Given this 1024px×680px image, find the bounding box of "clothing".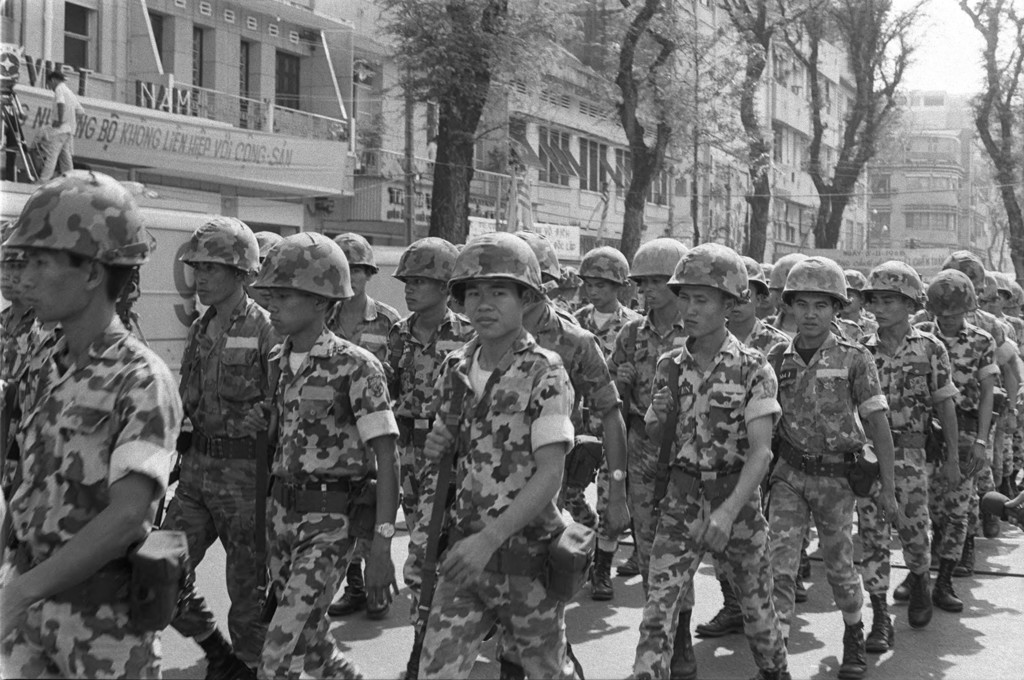
box=[622, 327, 793, 679].
